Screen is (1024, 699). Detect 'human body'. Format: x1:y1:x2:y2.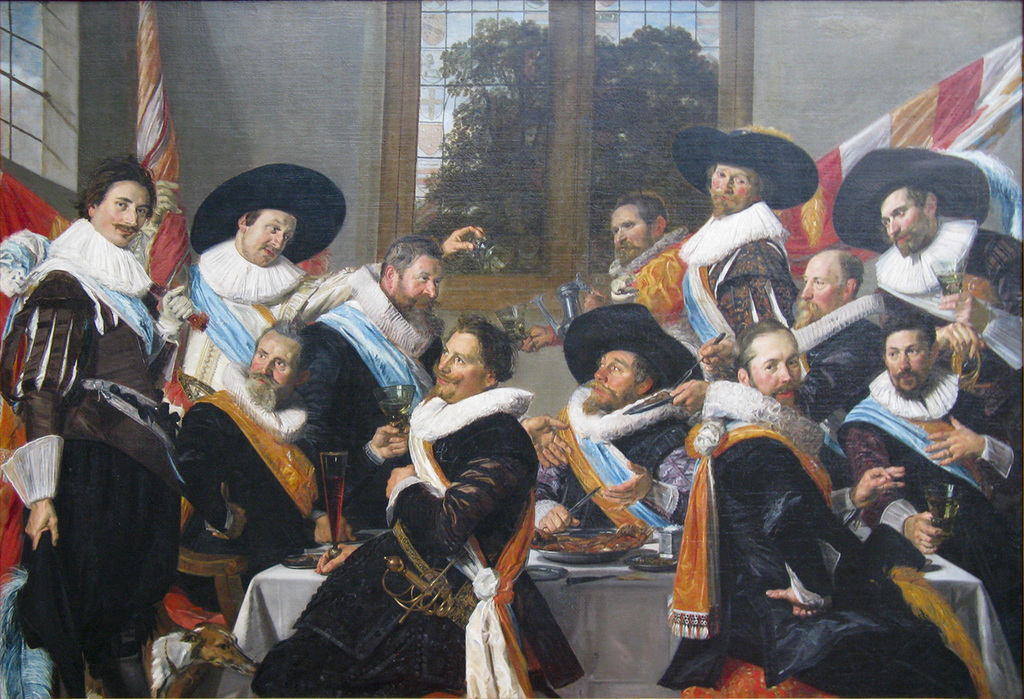
294:232:462:549.
